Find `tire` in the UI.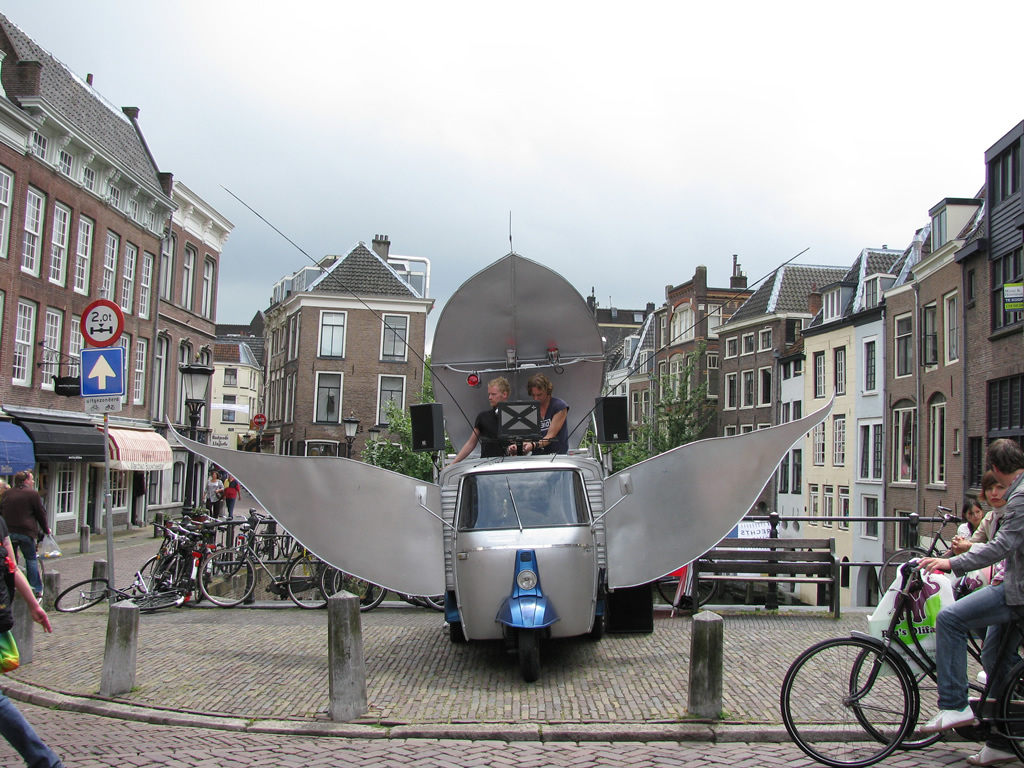
UI element at [139, 560, 154, 594].
